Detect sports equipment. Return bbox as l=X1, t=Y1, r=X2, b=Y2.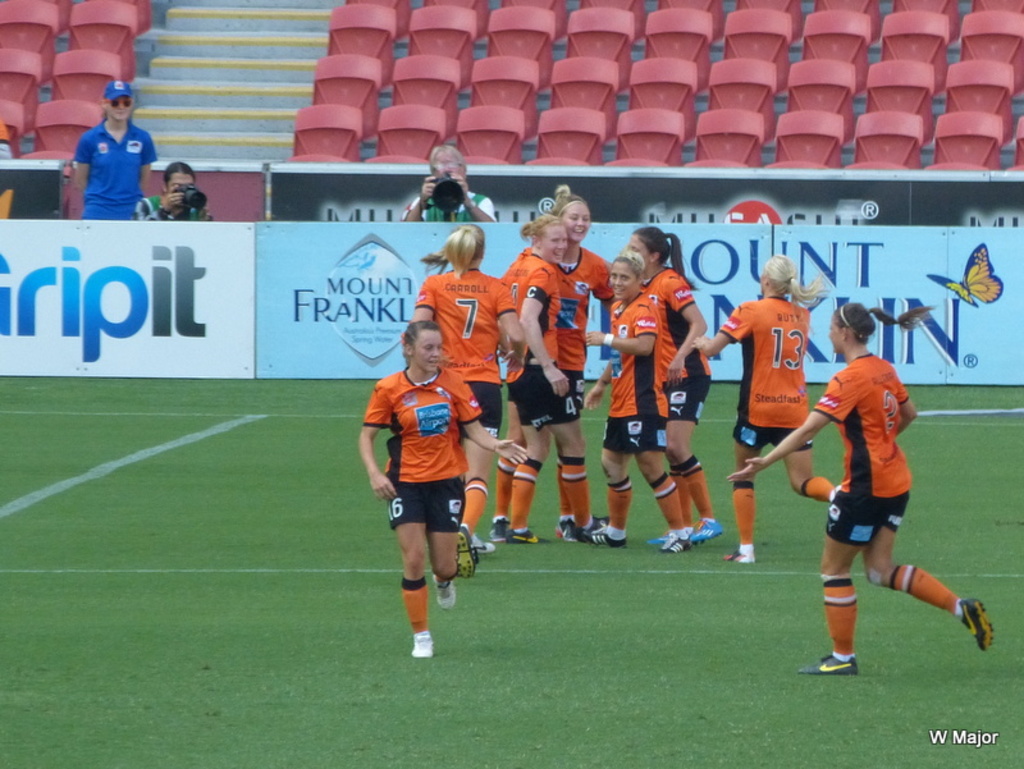
l=664, t=526, r=684, b=549.
